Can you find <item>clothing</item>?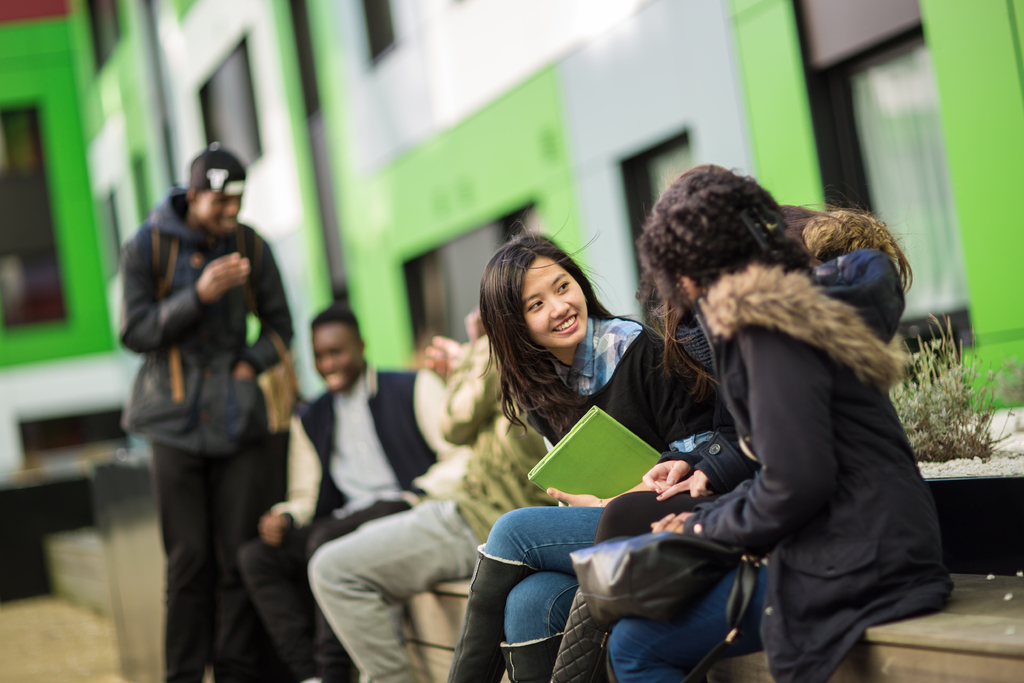
Yes, bounding box: crop(454, 308, 733, 682).
